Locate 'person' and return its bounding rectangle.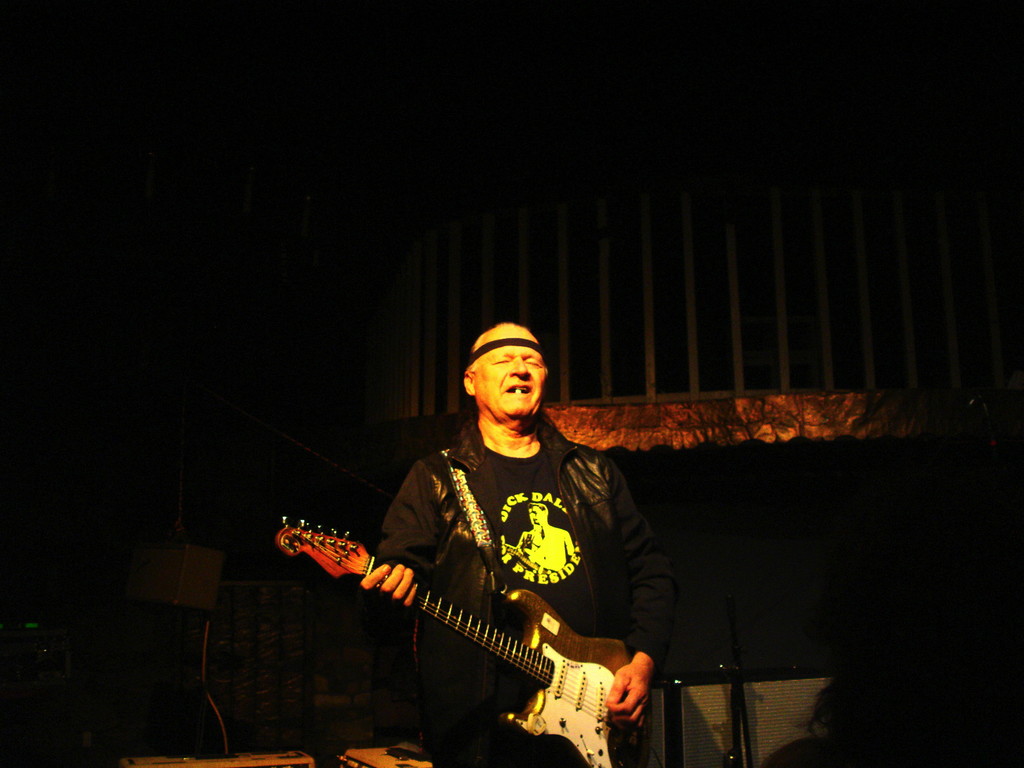
box=[508, 500, 572, 573].
